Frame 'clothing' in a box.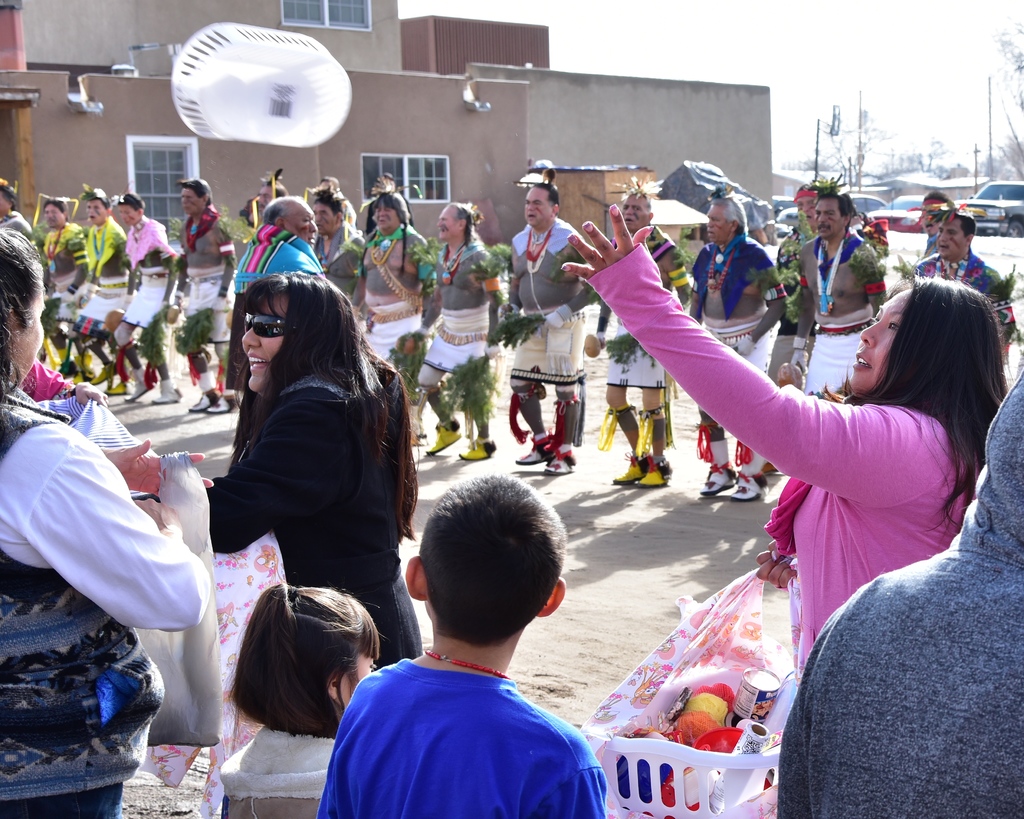
rect(689, 238, 787, 377).
